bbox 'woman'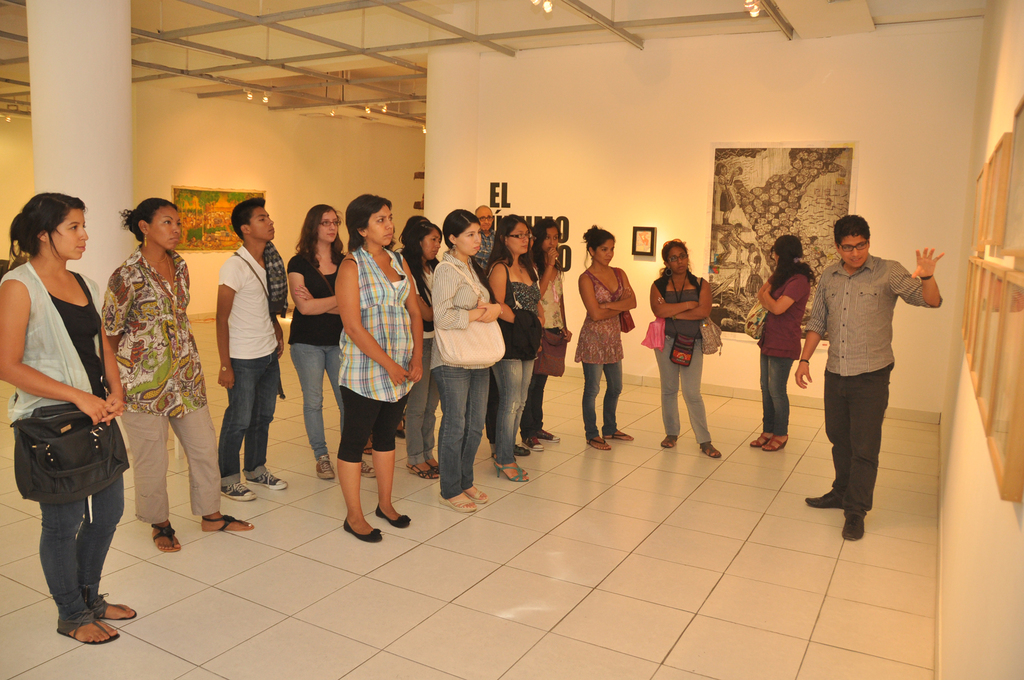
select_region(286, 203, 376, 477)
